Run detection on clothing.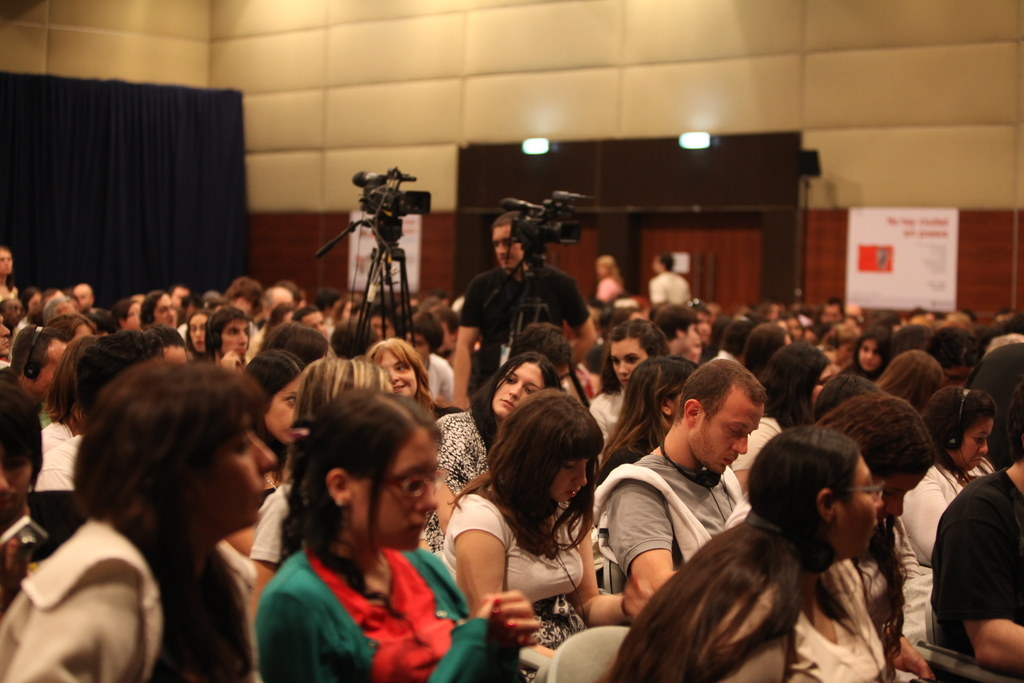
Result: bbox=[251, 520, 469, 670].
